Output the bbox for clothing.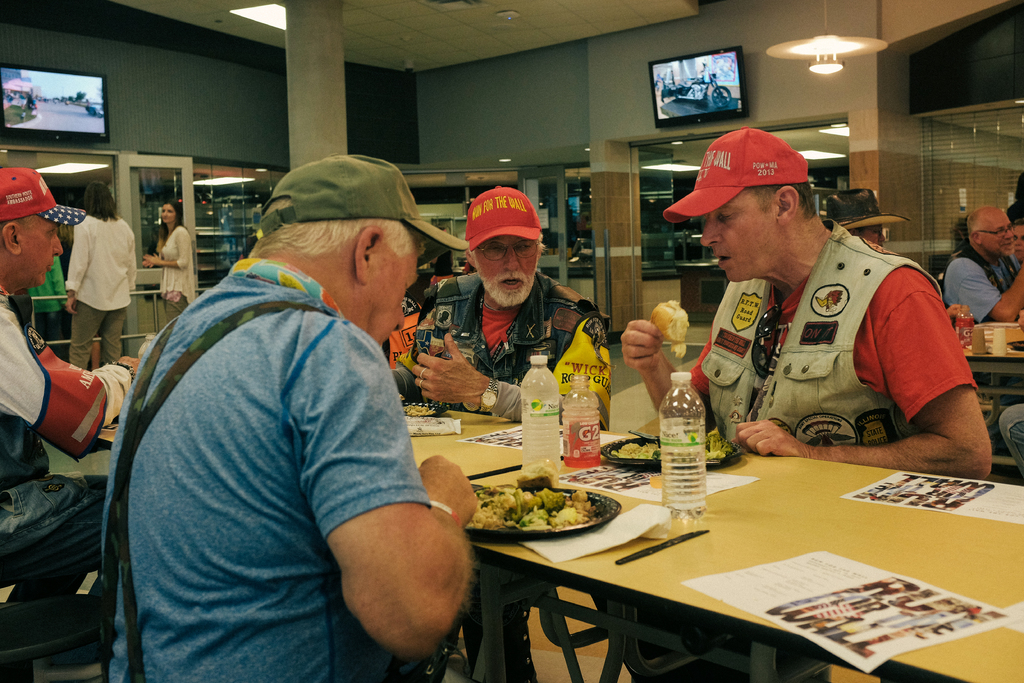
box(0, 290, 130, 604).
